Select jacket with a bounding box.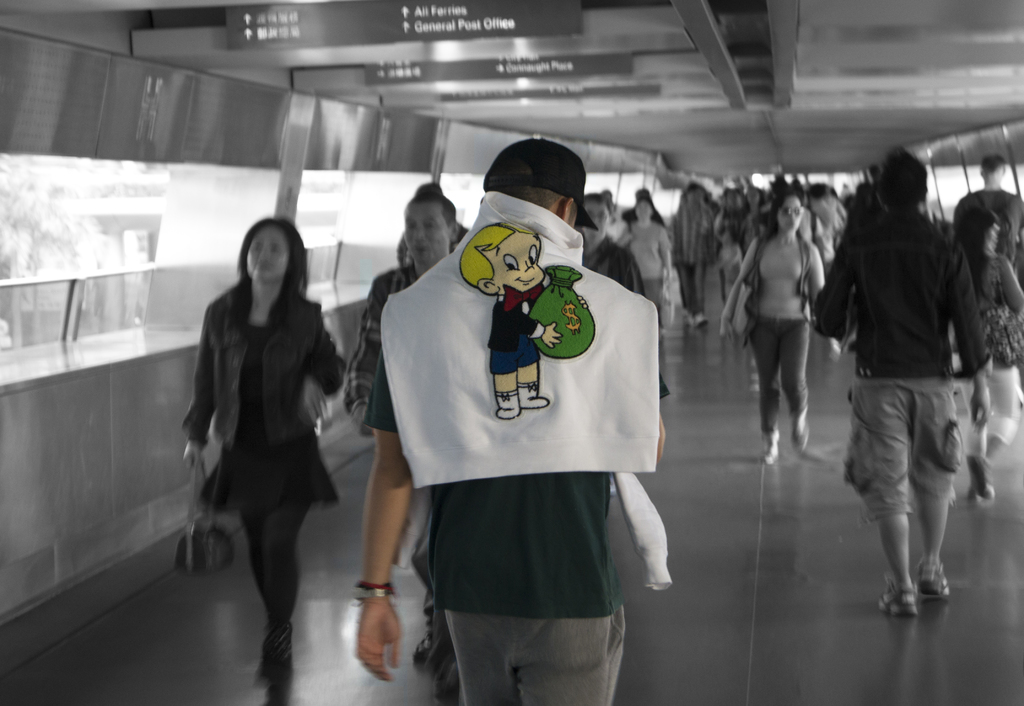
x1=374 y1=187 x2=671 y2=593.
